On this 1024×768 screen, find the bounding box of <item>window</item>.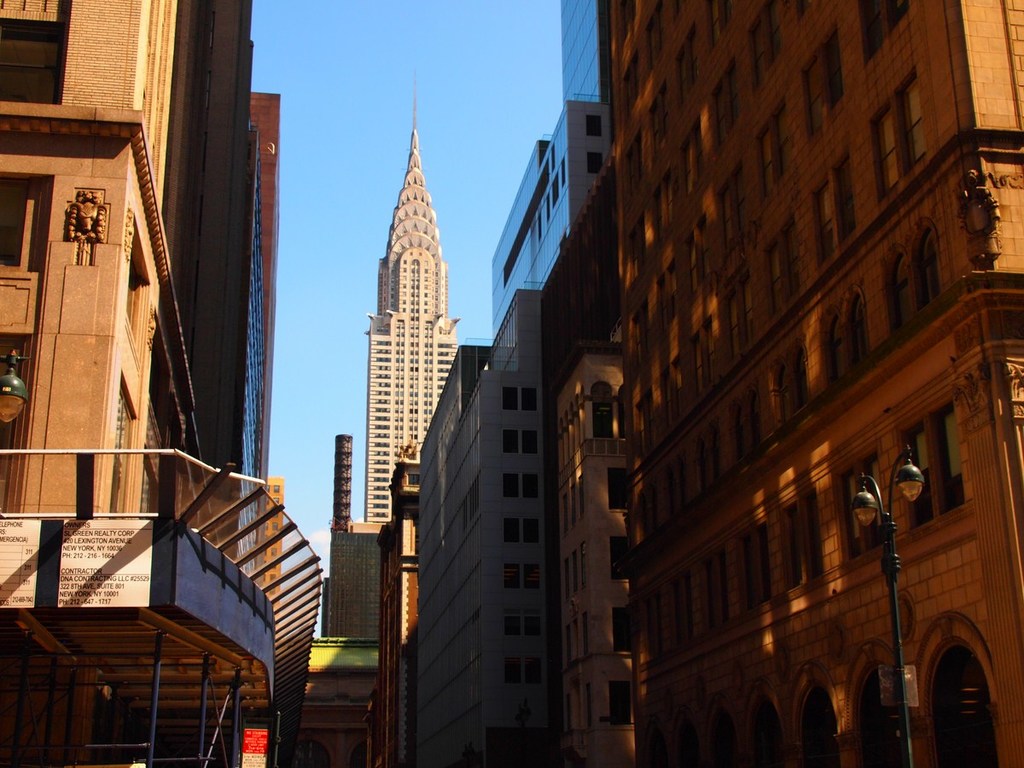
Bounding box: [x1=647, y1=9, x2=670, y2=59].
